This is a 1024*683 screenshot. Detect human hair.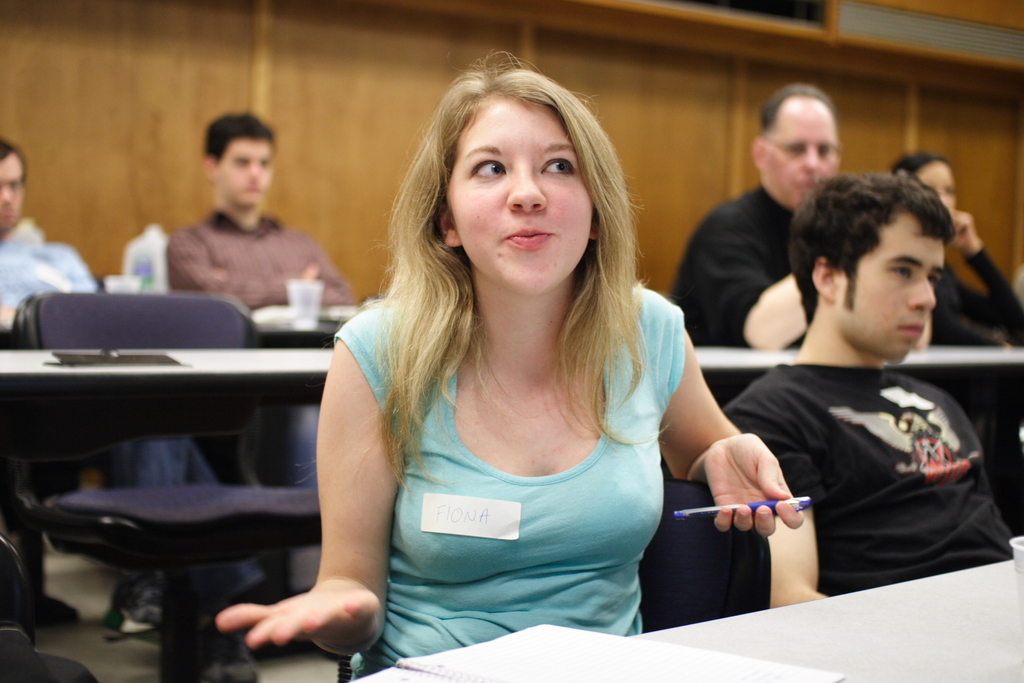
[0,134,31,158].
